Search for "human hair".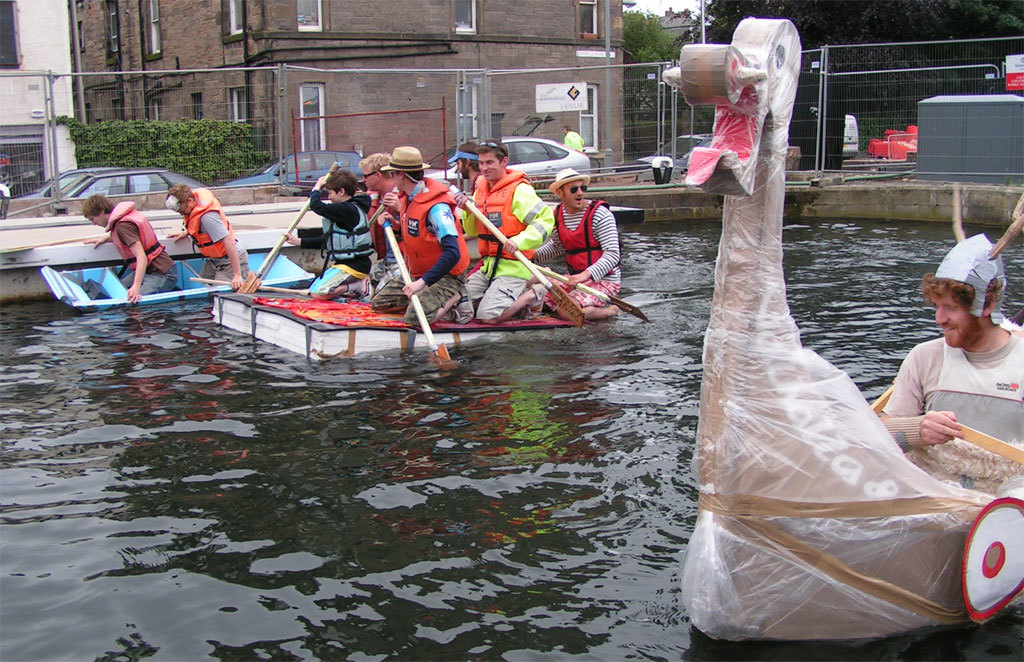
Found at x1=166 y1=183 x2=192 y2=207.
